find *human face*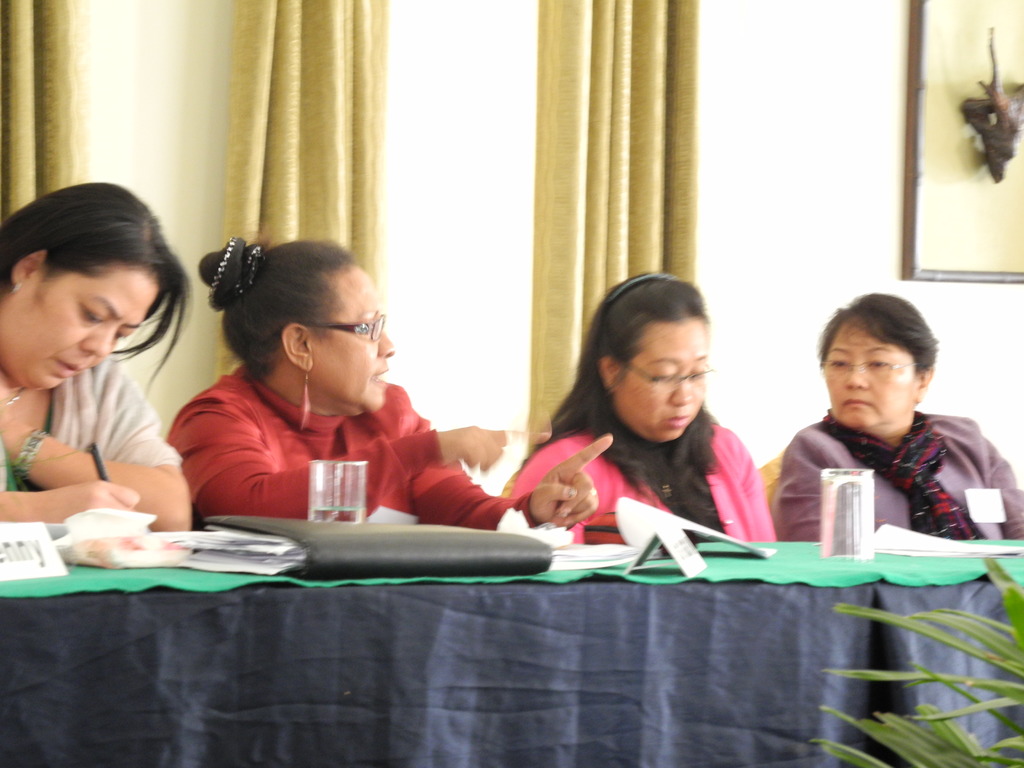
<region>822, 322, 913, 428</region>
